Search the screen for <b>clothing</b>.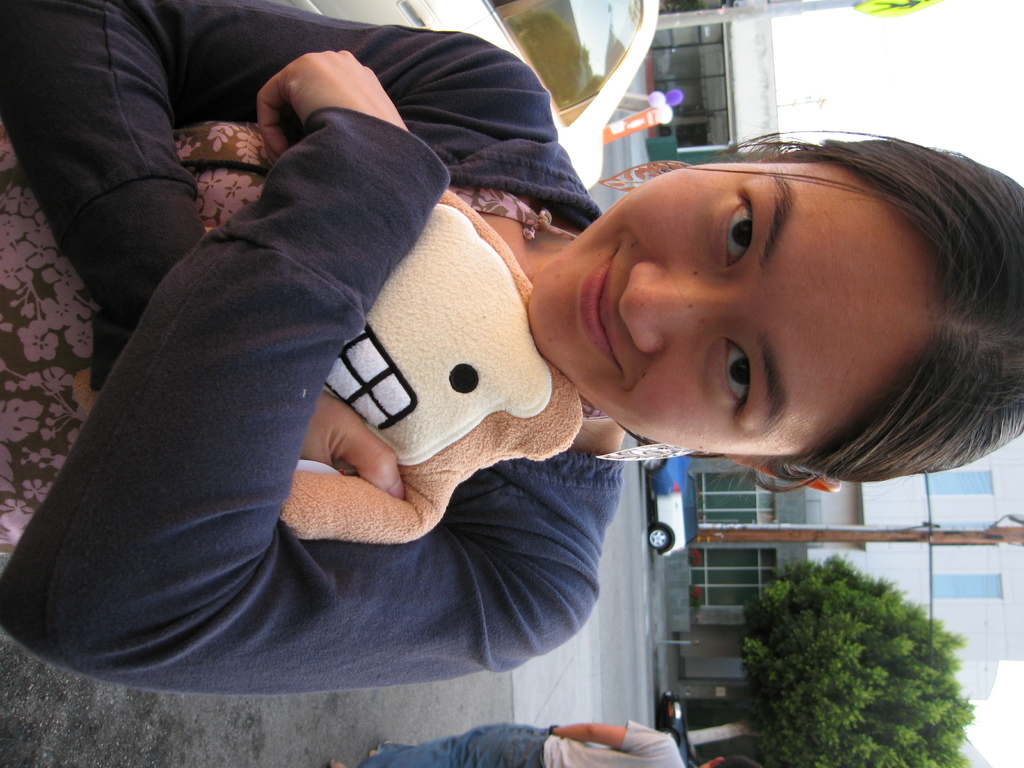
Found at BBox(3, 0, 680, 725).
